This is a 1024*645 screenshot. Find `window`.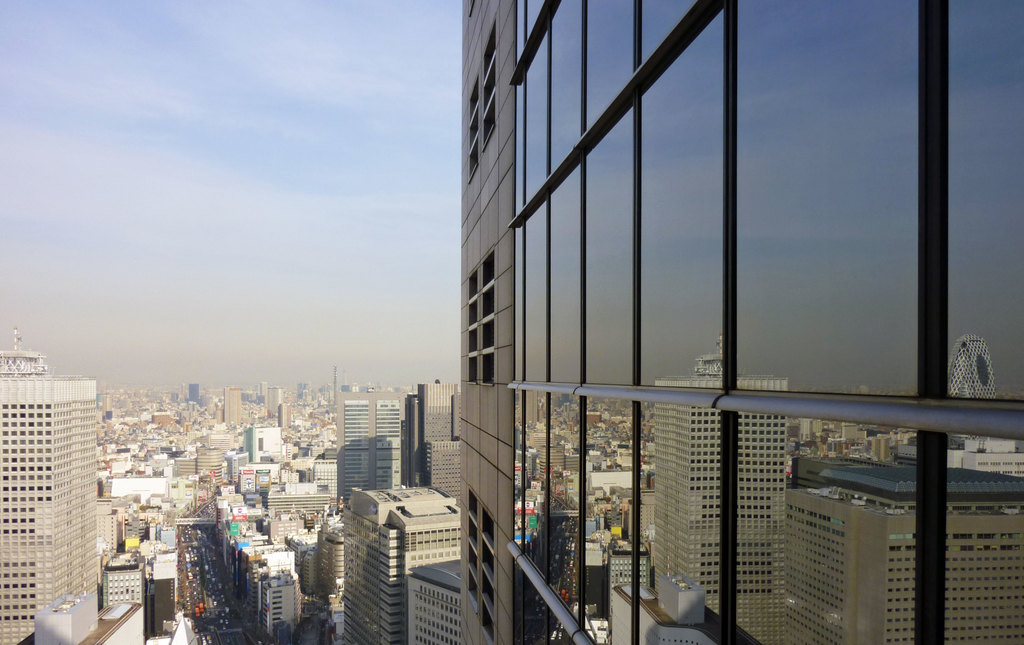
Bounding box: 465/489/496/642.
